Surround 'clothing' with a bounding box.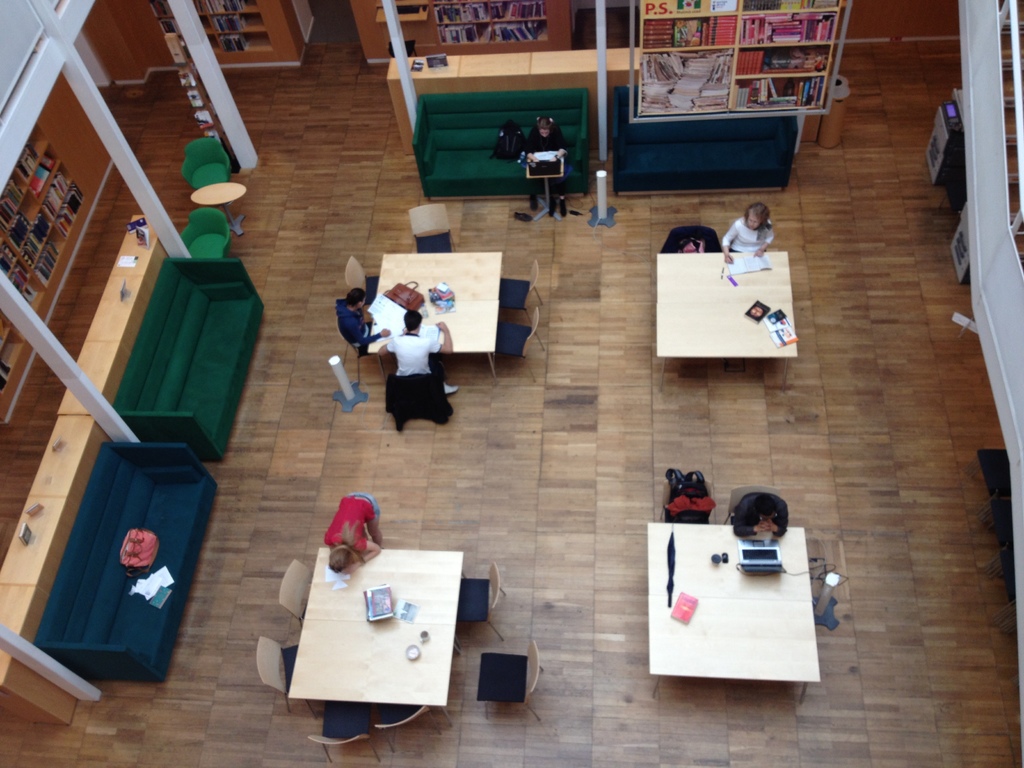
BBox(729, 494, 788, 535).
